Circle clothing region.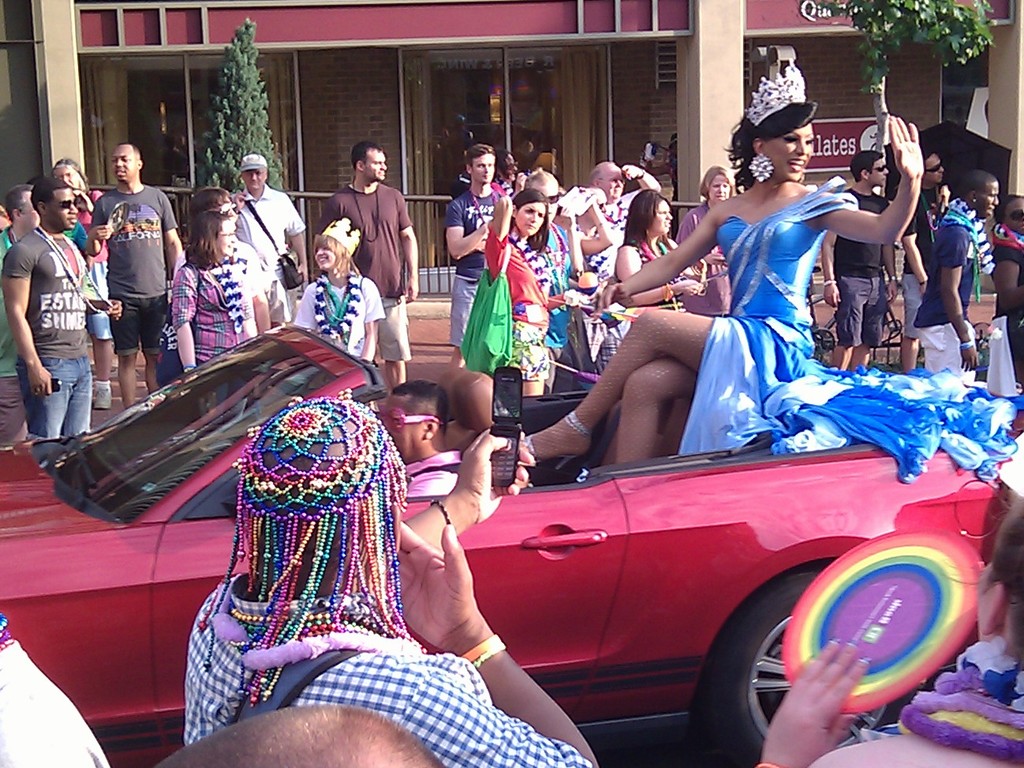
Region: [x1=76, y1=154, x2=176, y2=375].
